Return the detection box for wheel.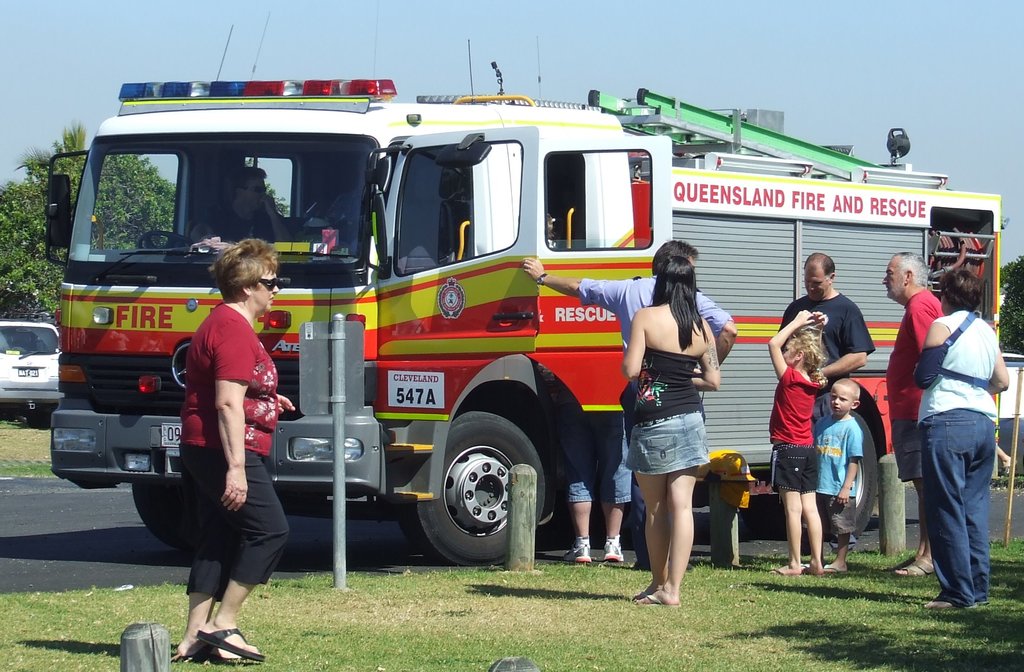
box=[128, 479, 188, 560].
